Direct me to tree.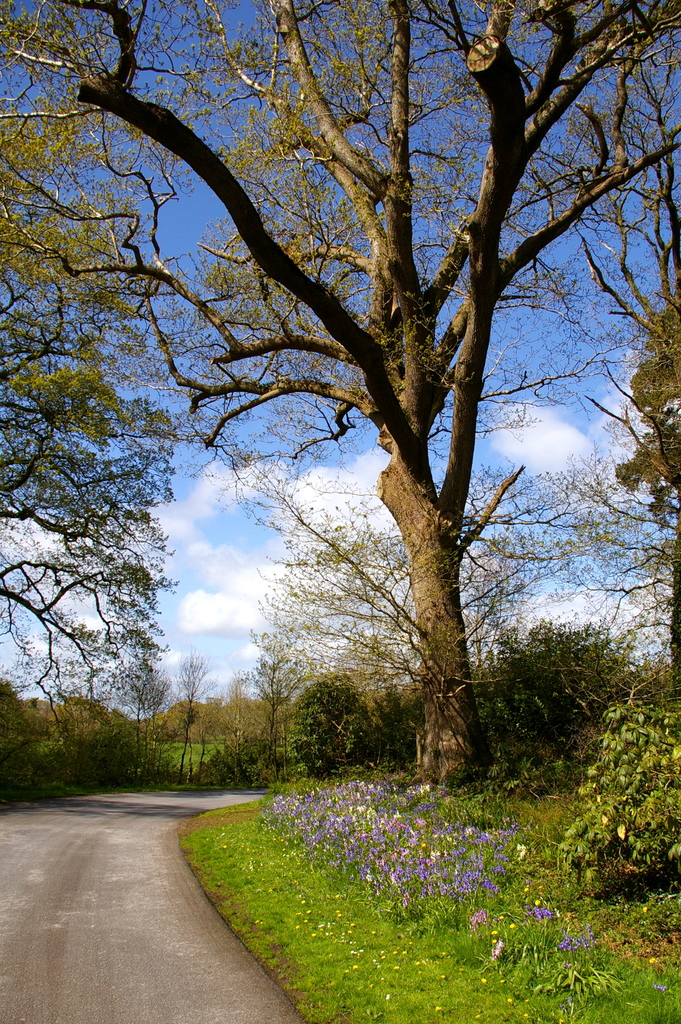
Direction: 469,612,632,748.
